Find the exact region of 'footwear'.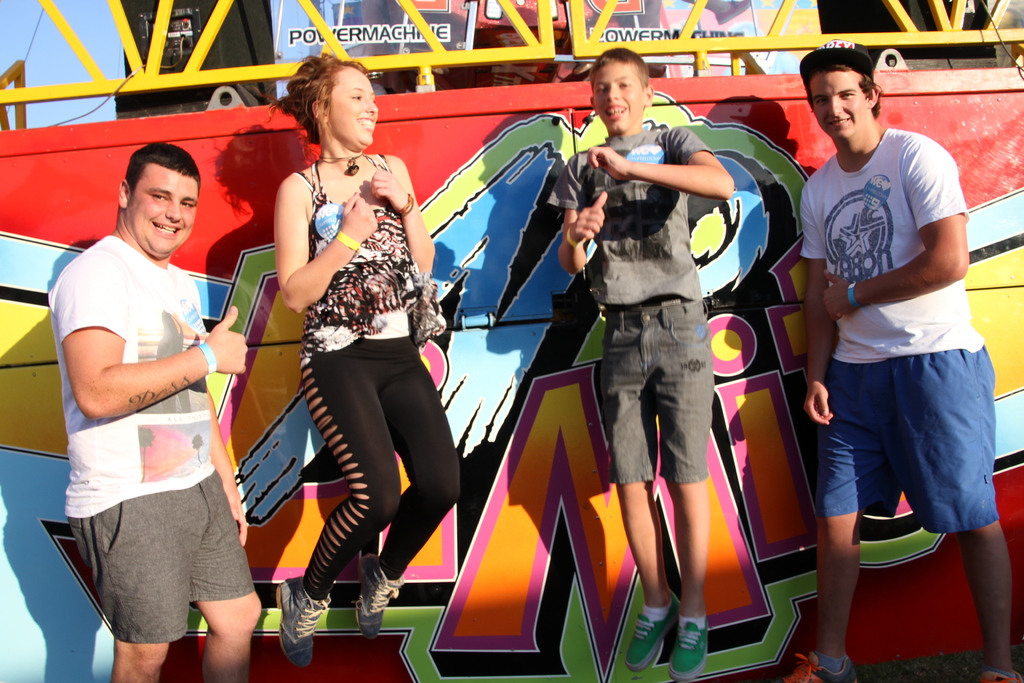
Exact region: crop(268, 577, 324, 671).
